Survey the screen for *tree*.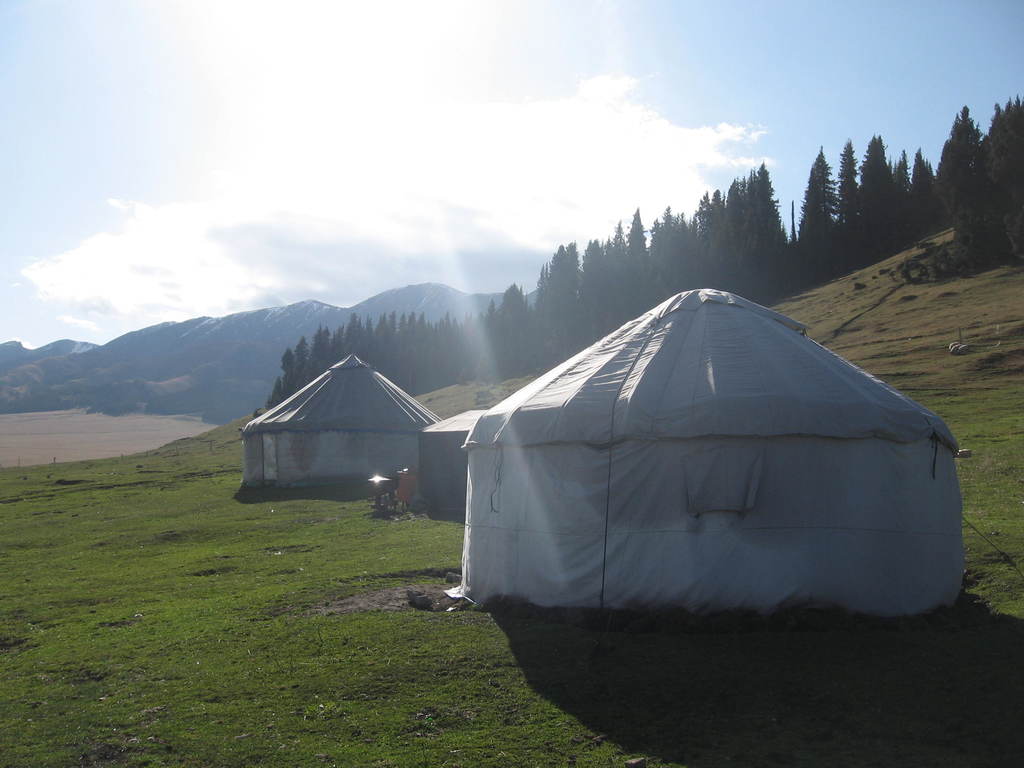
Survey found: (x1=387, y1=316, x2=394, y2=330).
